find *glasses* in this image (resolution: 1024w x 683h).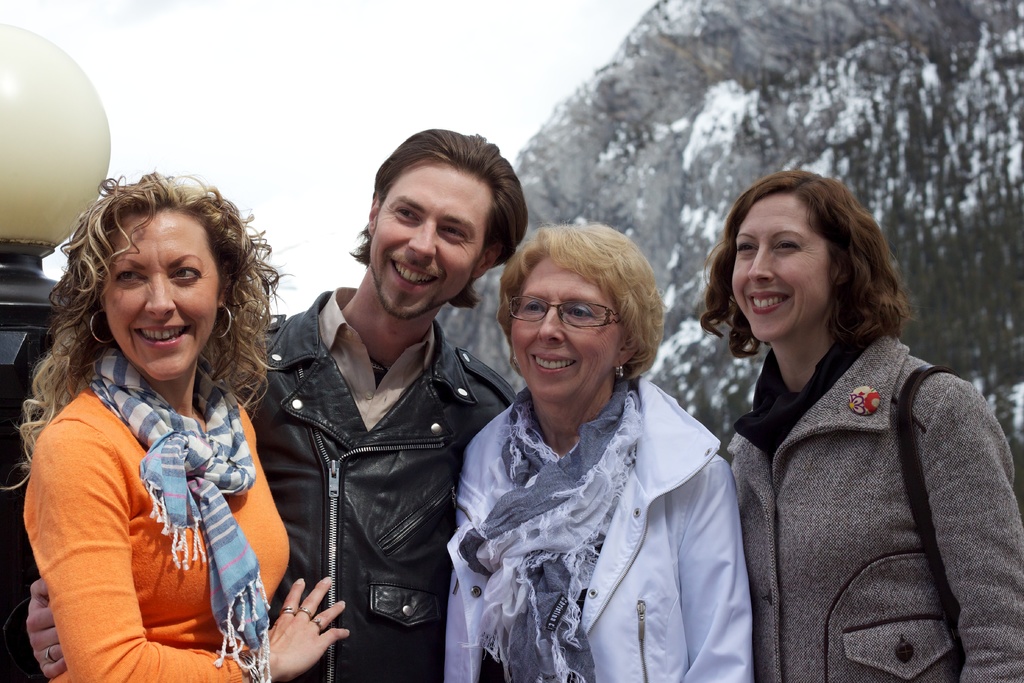
box=[490, 291, 625, 333].
